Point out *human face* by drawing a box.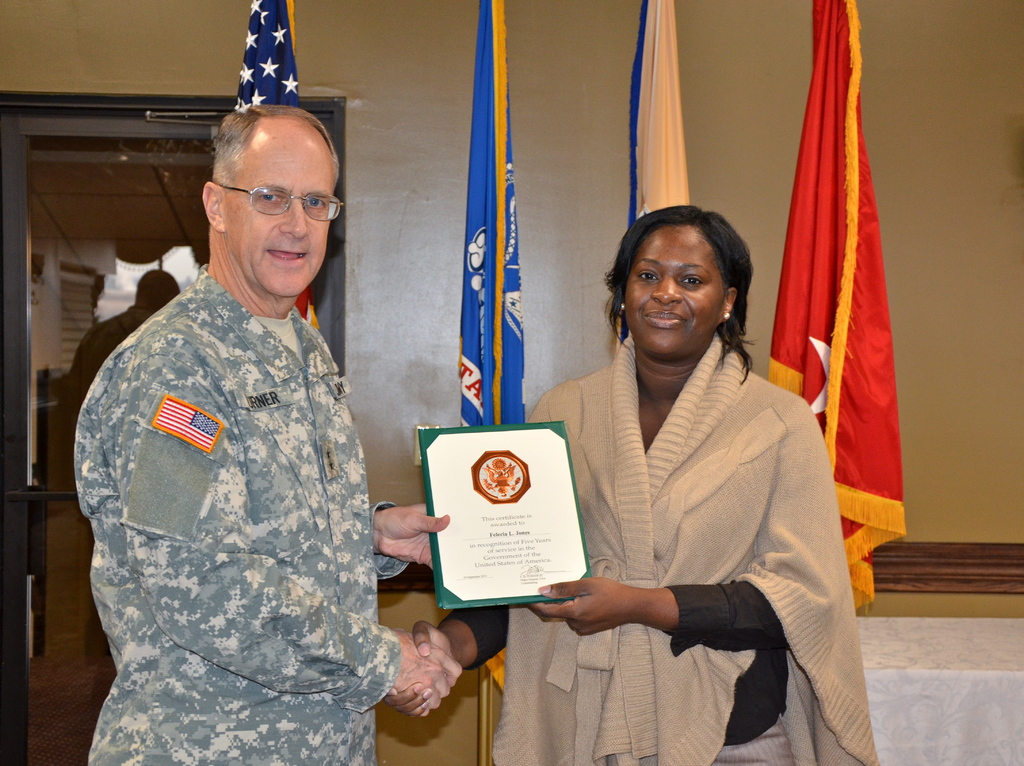
rect(220, 136, 335, 297).
